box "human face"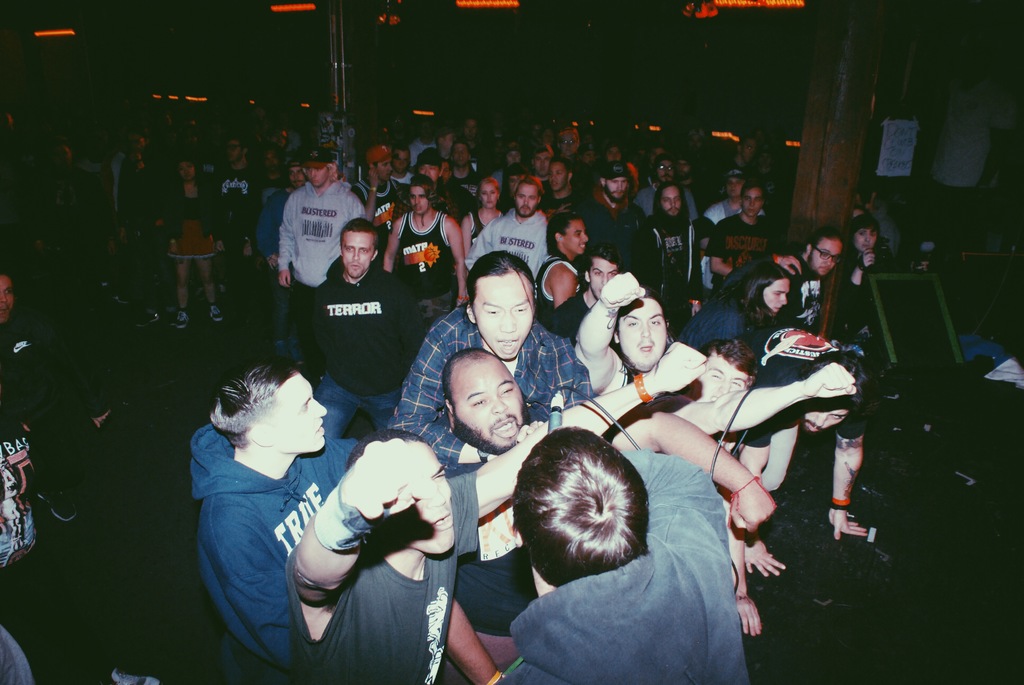
Rect(742, 189, 765, 221)
